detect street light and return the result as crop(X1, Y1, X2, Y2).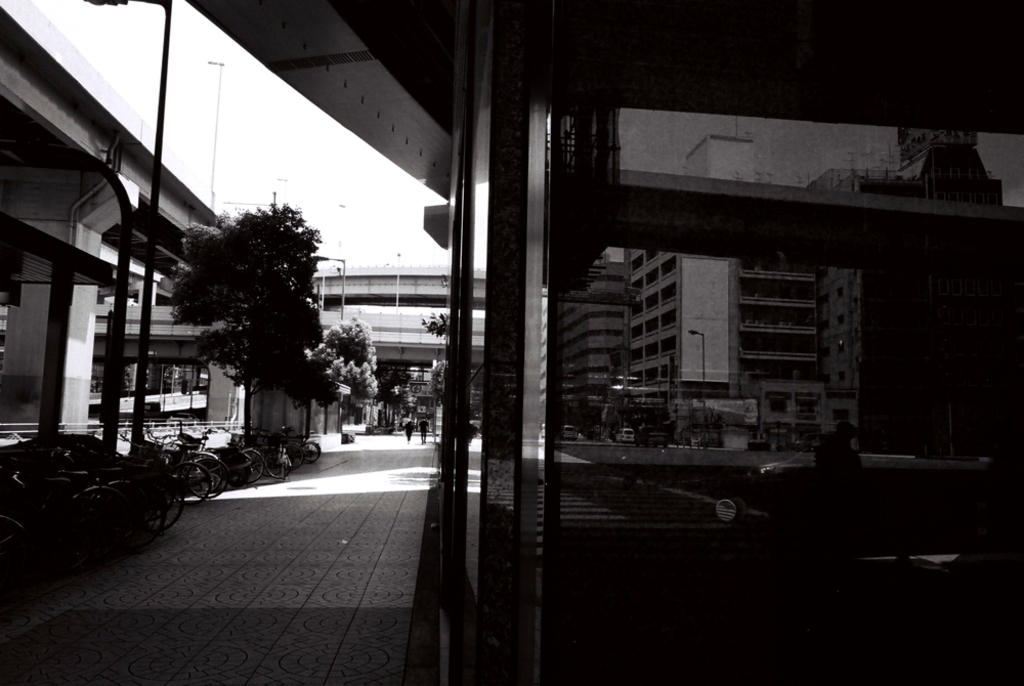
crop(275, 178, 288, 209).
